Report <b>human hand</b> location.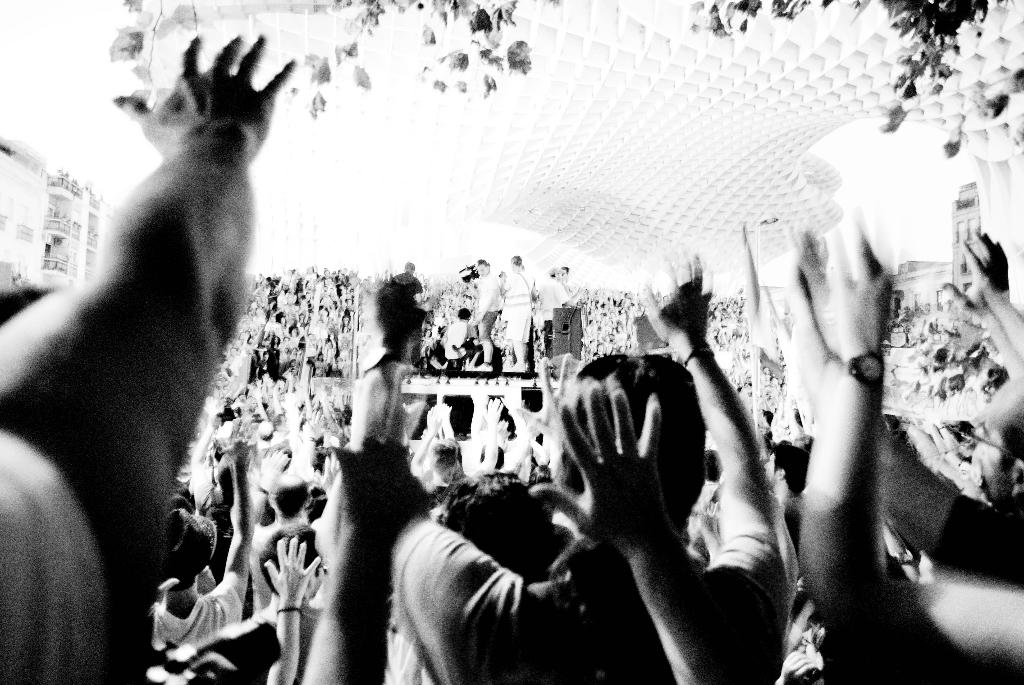
Report: box(483, 399, 504, 424).
